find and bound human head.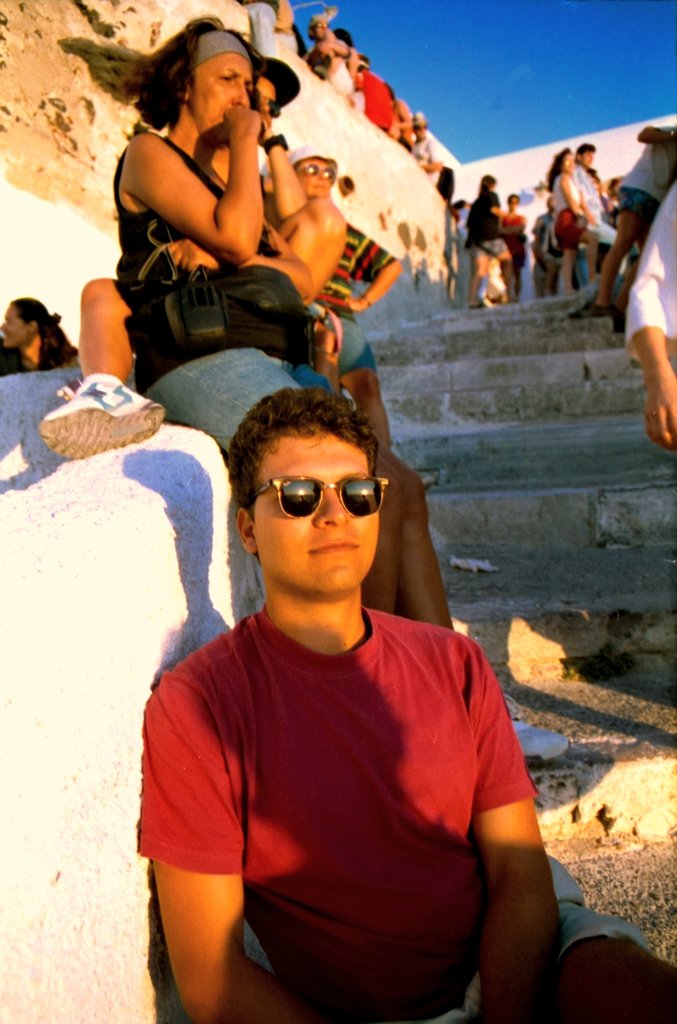
Bound: left=577, top=140, right=598, bottom=168.
